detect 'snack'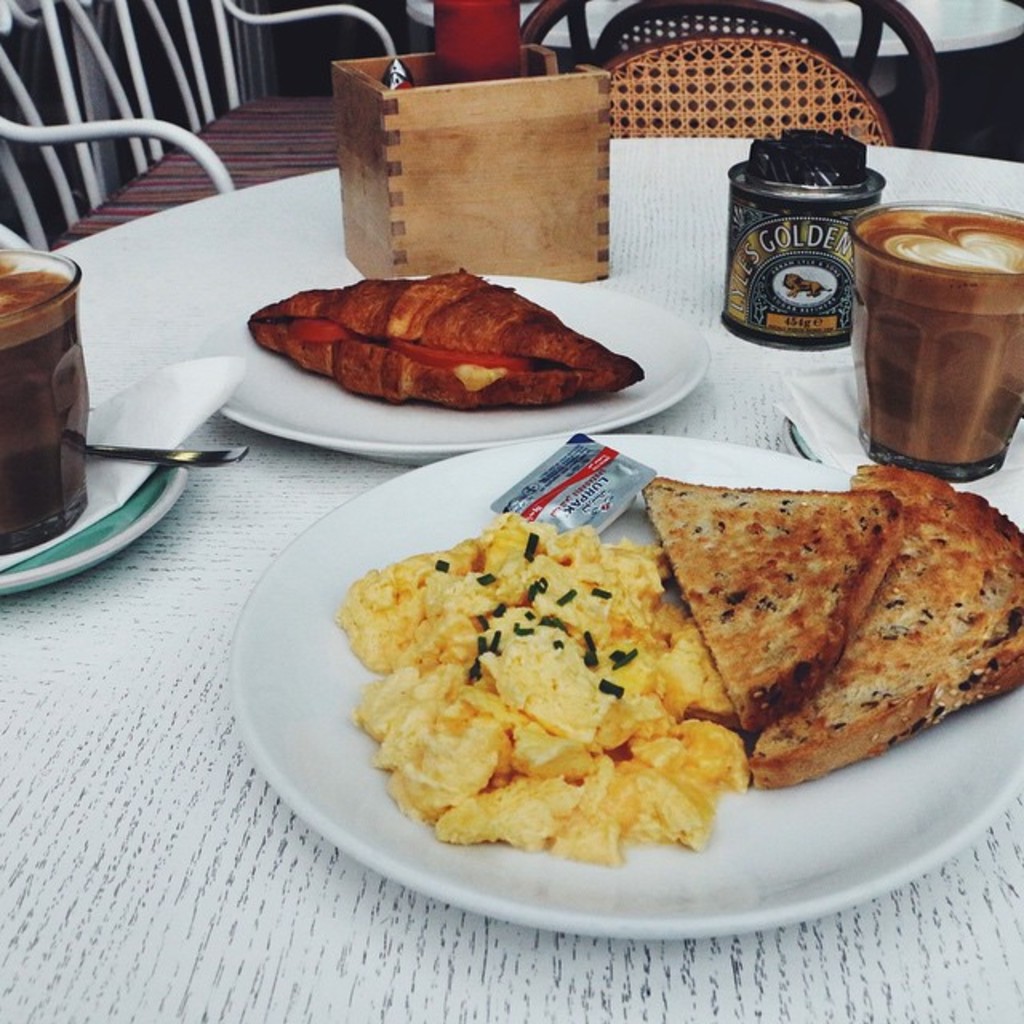
bbox=[336, 453, 1022, 898]
